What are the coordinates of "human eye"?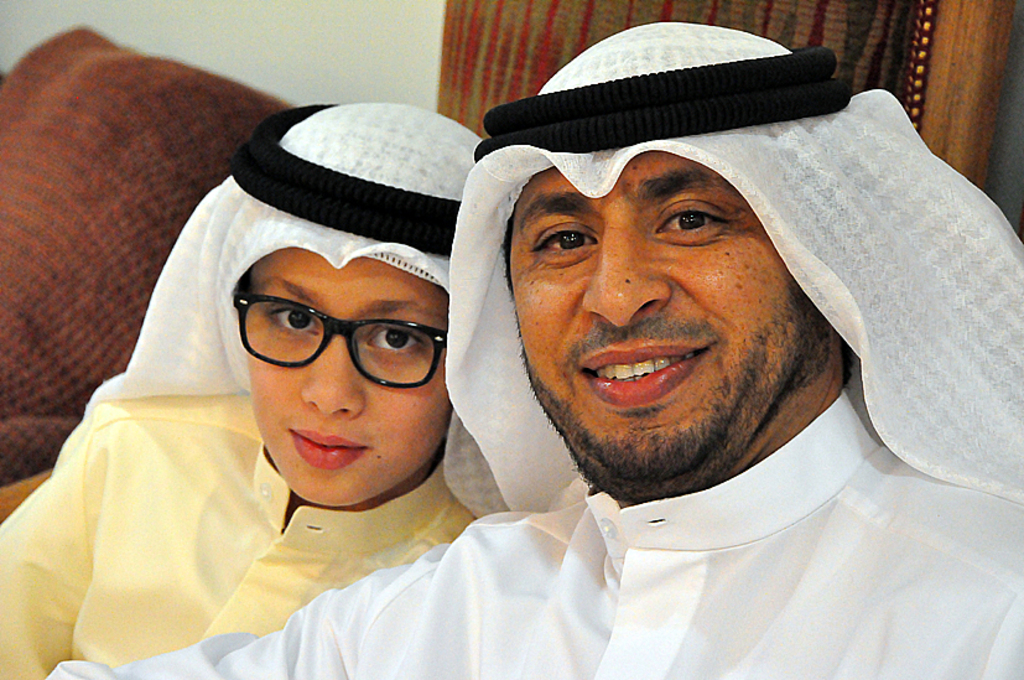
BBox(653, 197, 732, 240).
